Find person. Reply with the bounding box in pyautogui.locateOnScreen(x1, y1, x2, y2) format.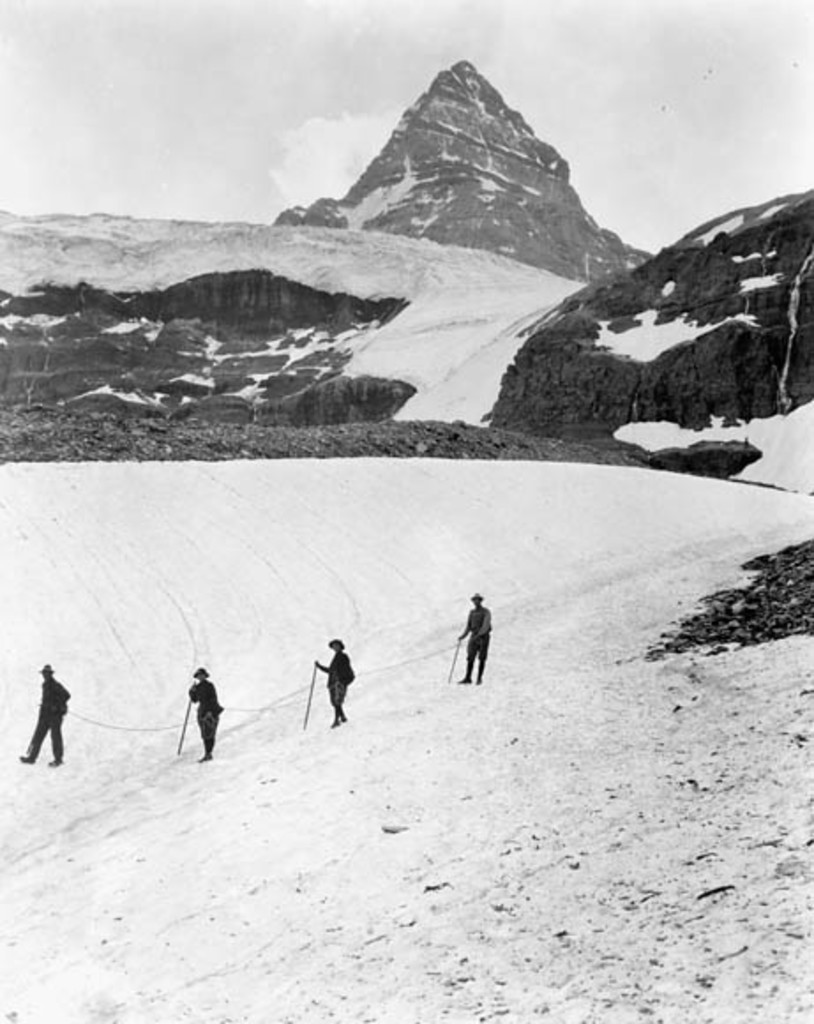
pyautogui.locateOnScreen(184, 666, 226, 764).
